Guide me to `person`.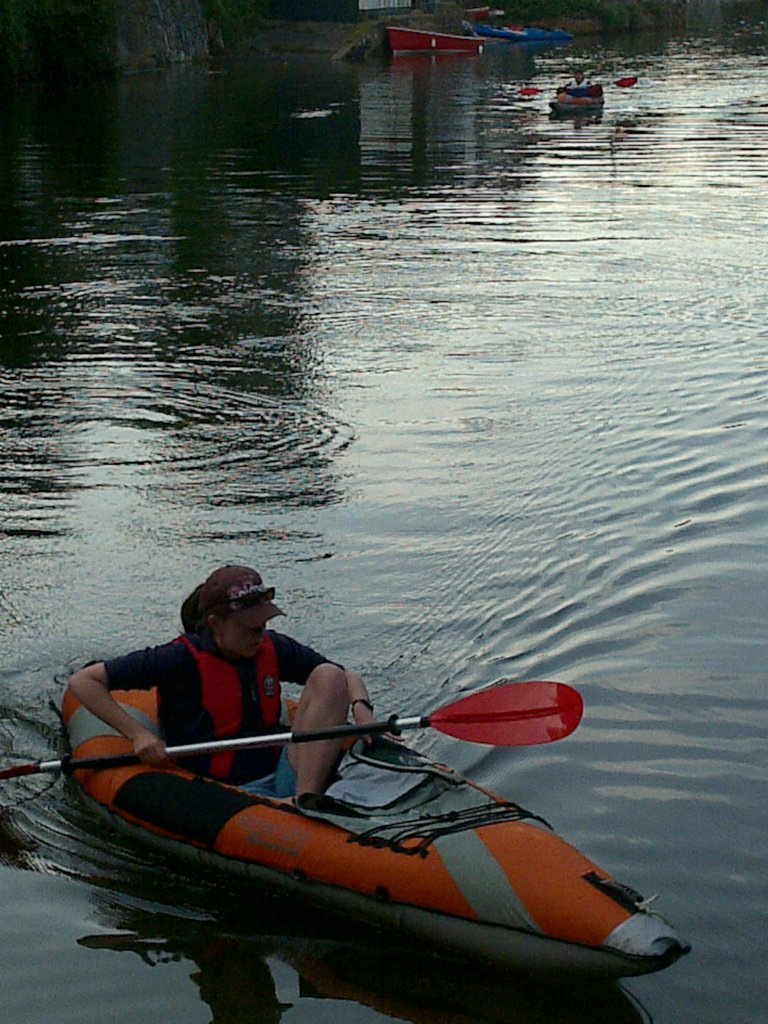
Guidance: (70, 564, 403, 810).
